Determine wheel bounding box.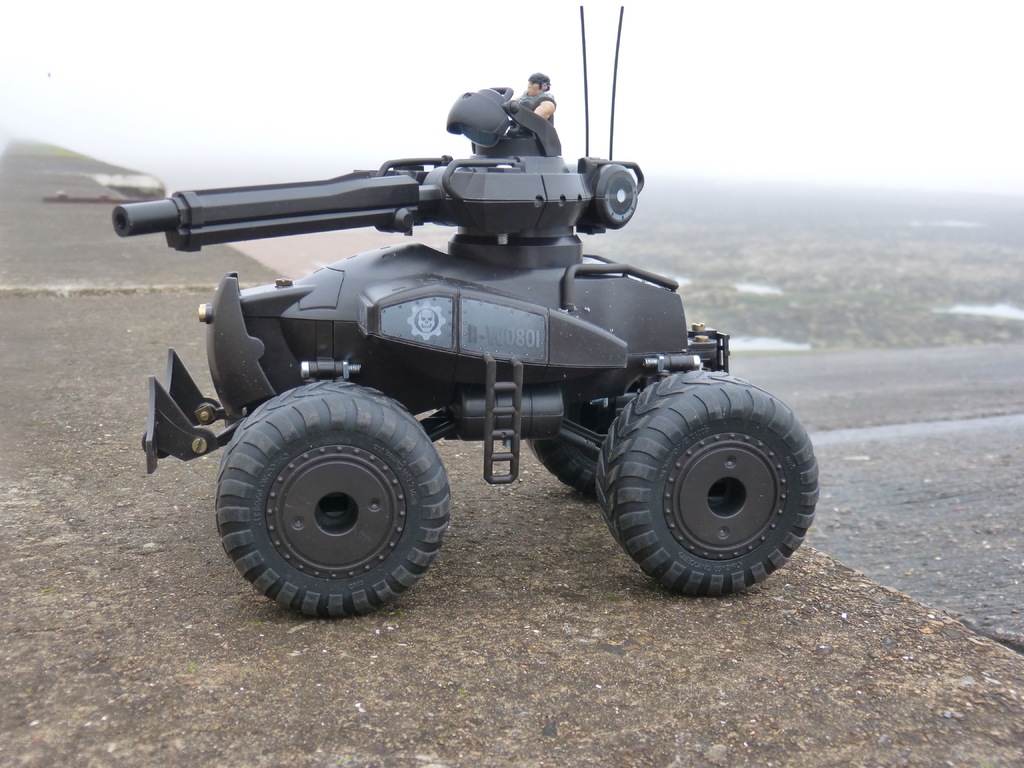
Determined: select_region(531, 412, 607, 491).
